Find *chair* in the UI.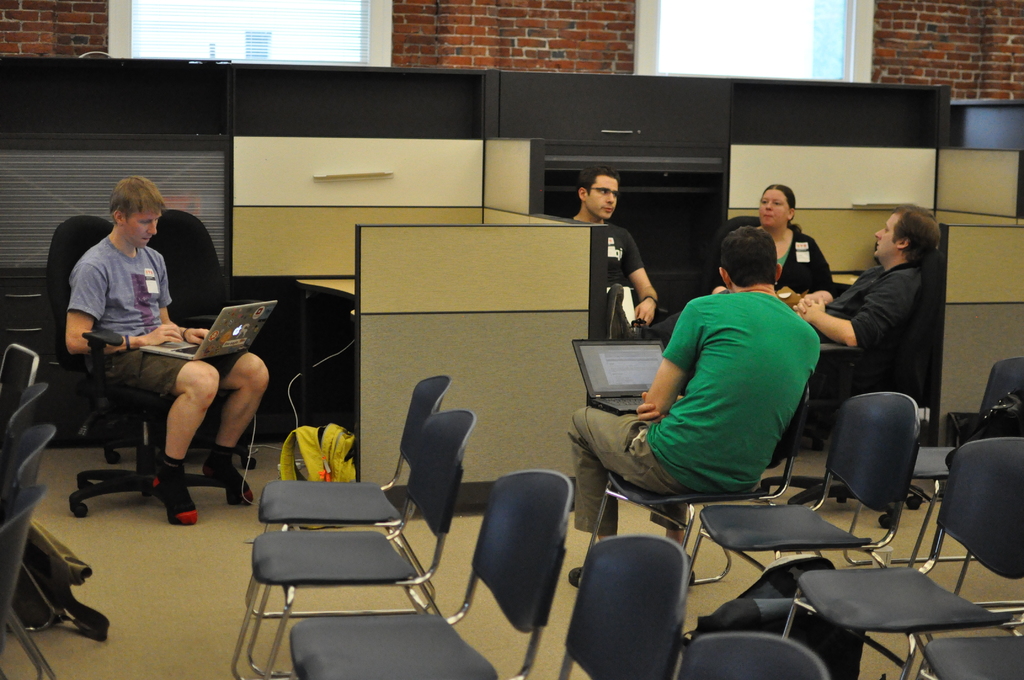
UI element at 20 212 113 471.
